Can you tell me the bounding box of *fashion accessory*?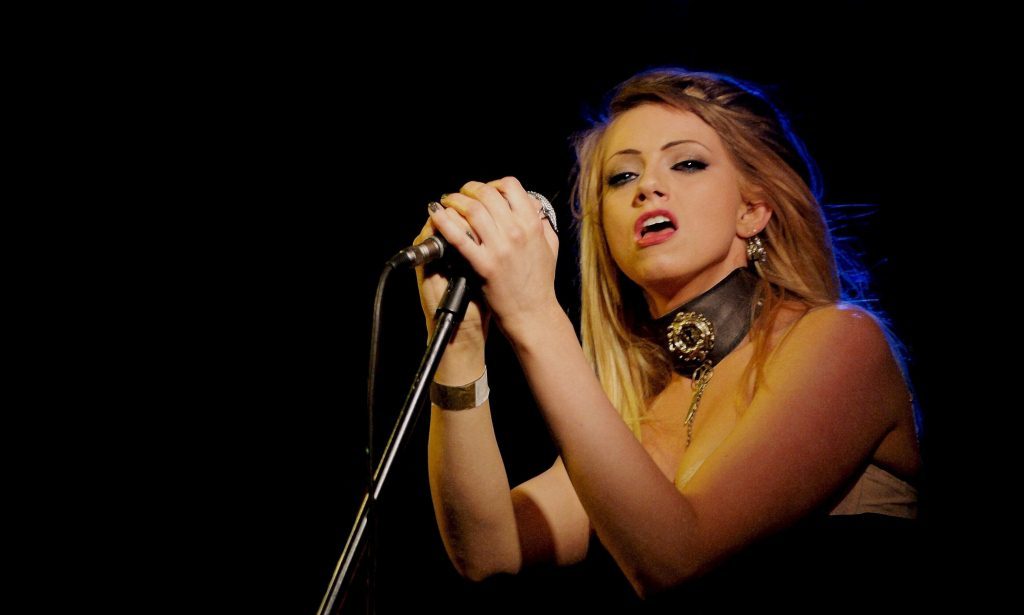
<region>423, 362, 494, 411</region>.
